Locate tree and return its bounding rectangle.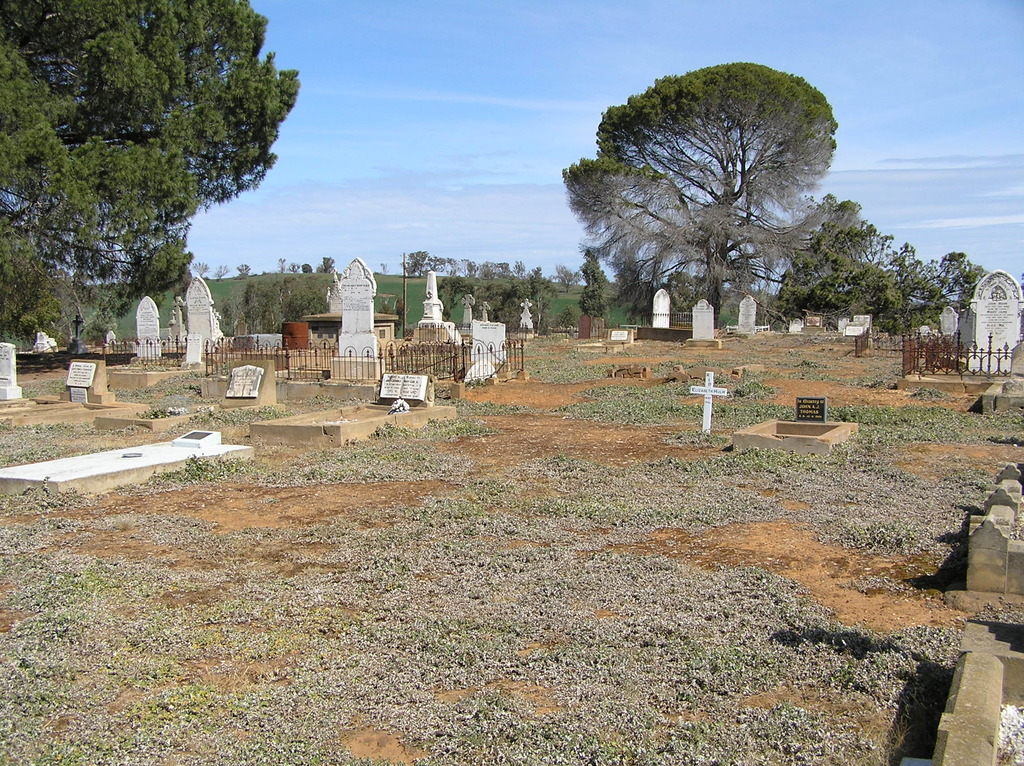
bbox(579, 248, 612, 321).
